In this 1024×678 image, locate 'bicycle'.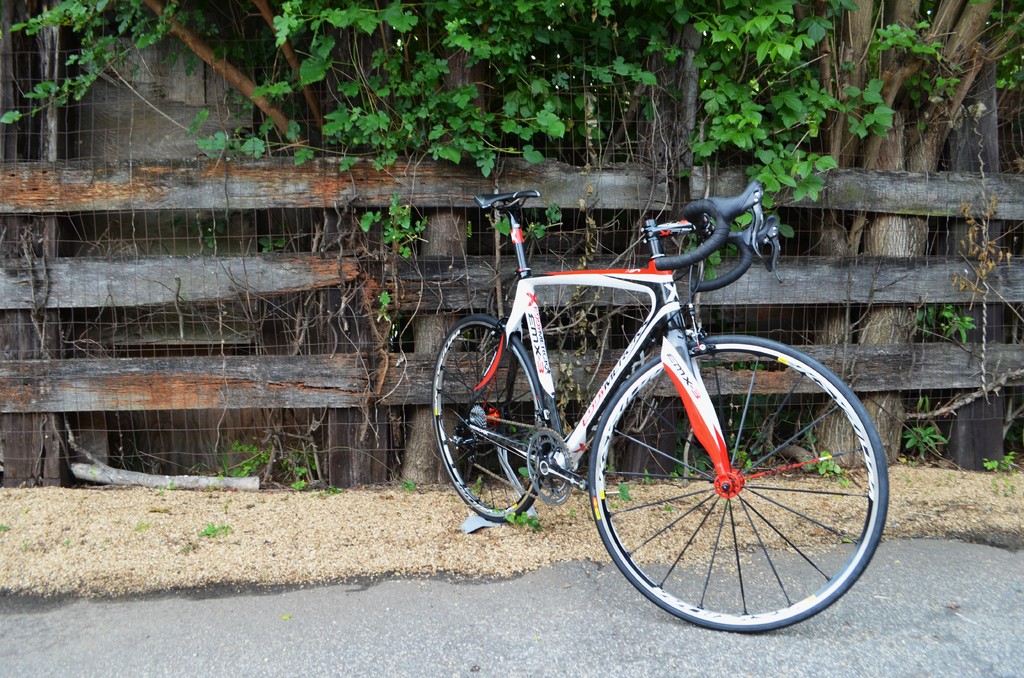
Bounding box: (x1=454, y1=137, x2=878, y2=625).
